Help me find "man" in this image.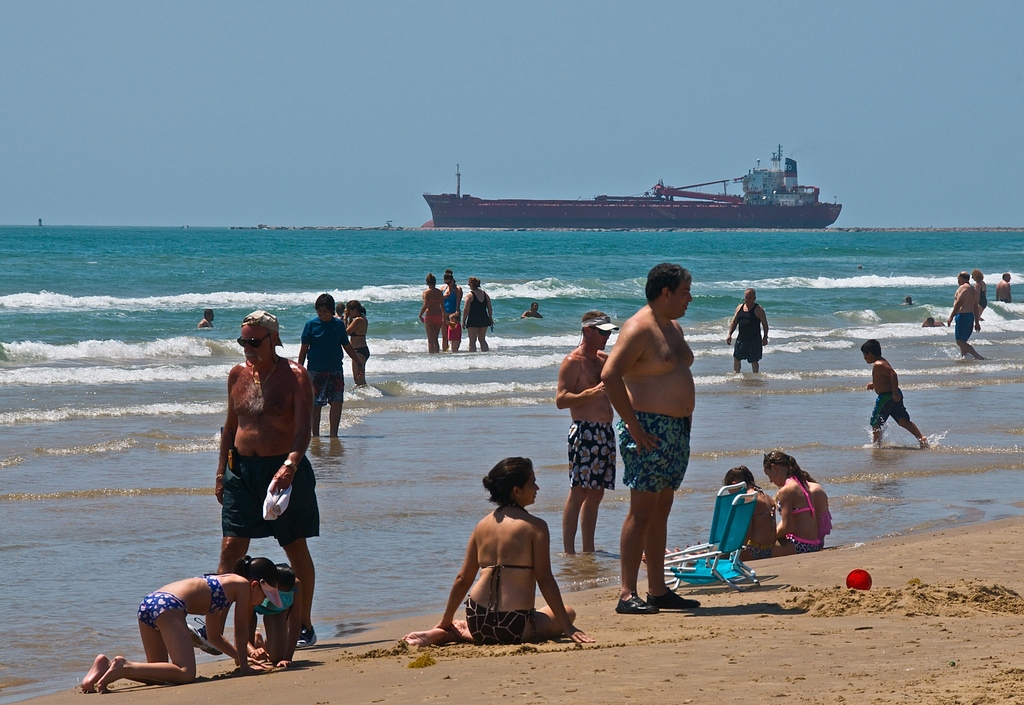
Found it: {"x1": 920, "y1": 317, "x2": 942, "y2": 327}.
